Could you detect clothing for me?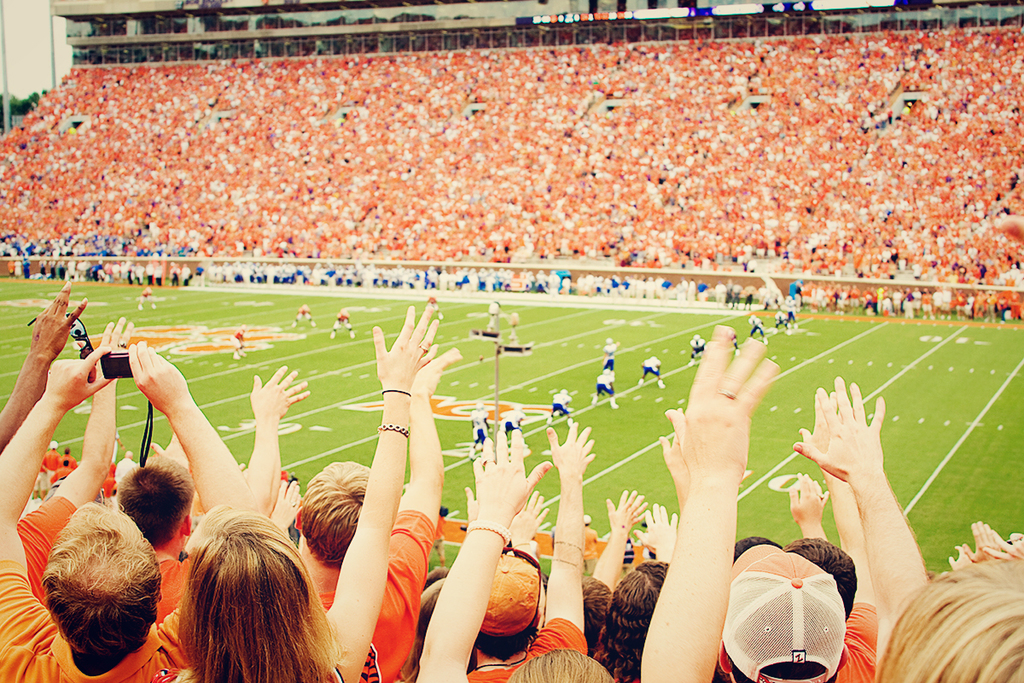
Detection result: bbox(599, 375, 614, 395).
